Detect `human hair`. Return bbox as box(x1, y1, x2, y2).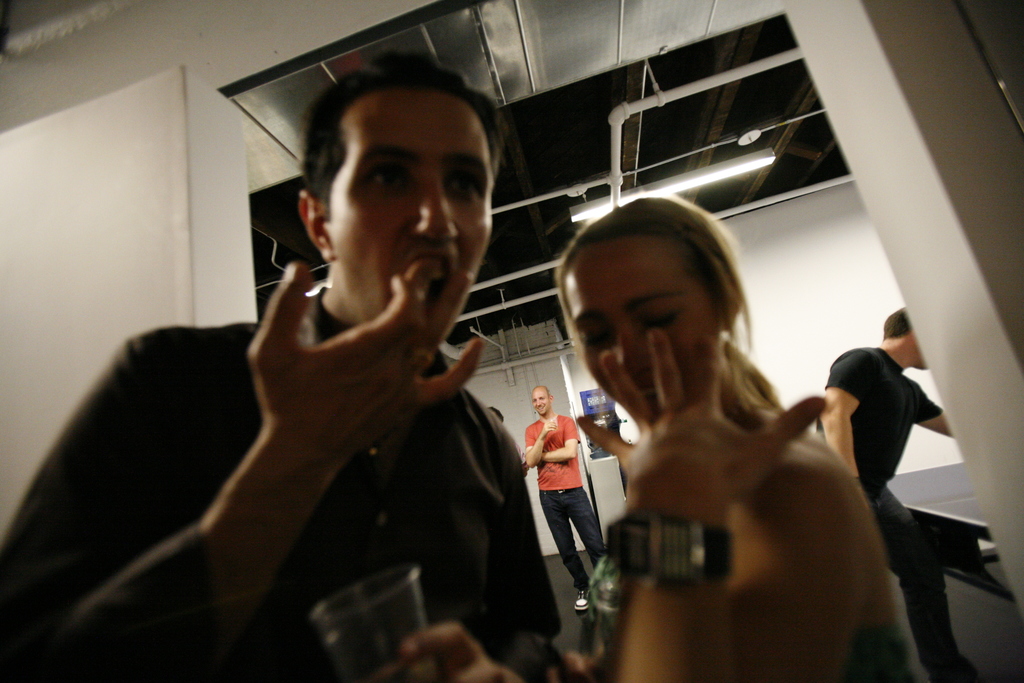
box(488, 404, 504, 422).
